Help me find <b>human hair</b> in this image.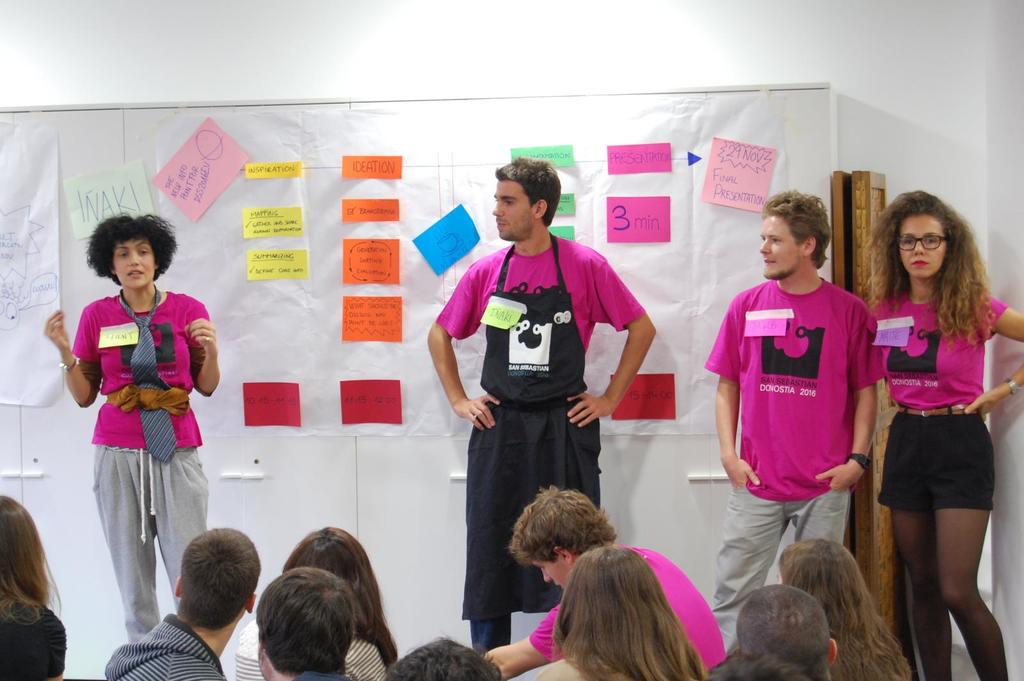
Found it: [86, 210, 179, 286].
